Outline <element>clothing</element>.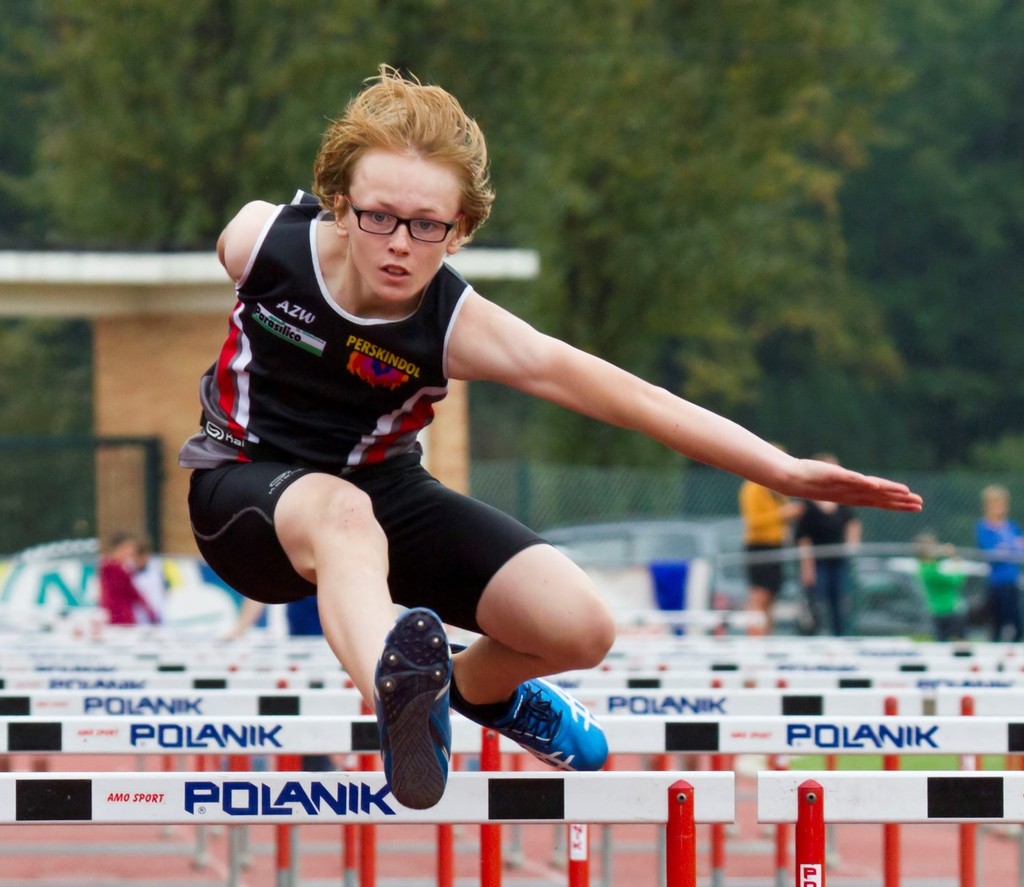
Outline: (left=97, top=551, right=161, bottom=626).
